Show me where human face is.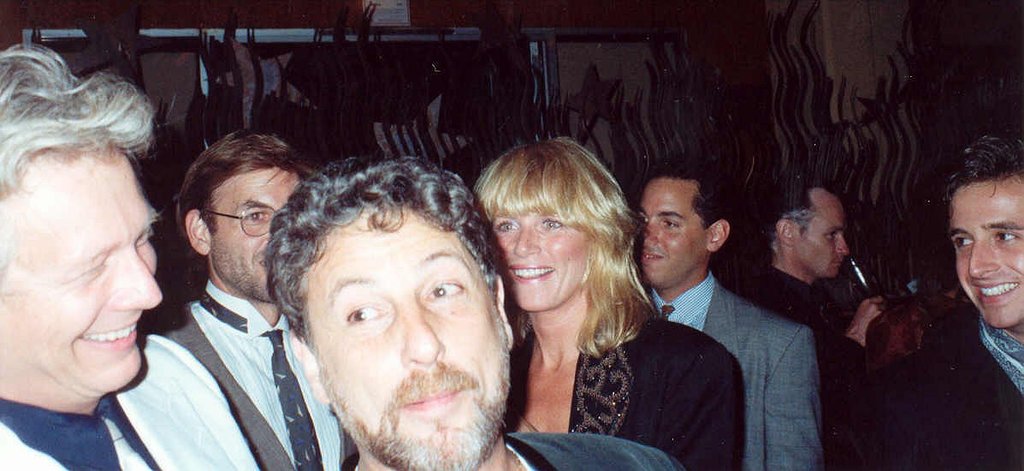
human face is at BBox(285, 174, 496, 467).
